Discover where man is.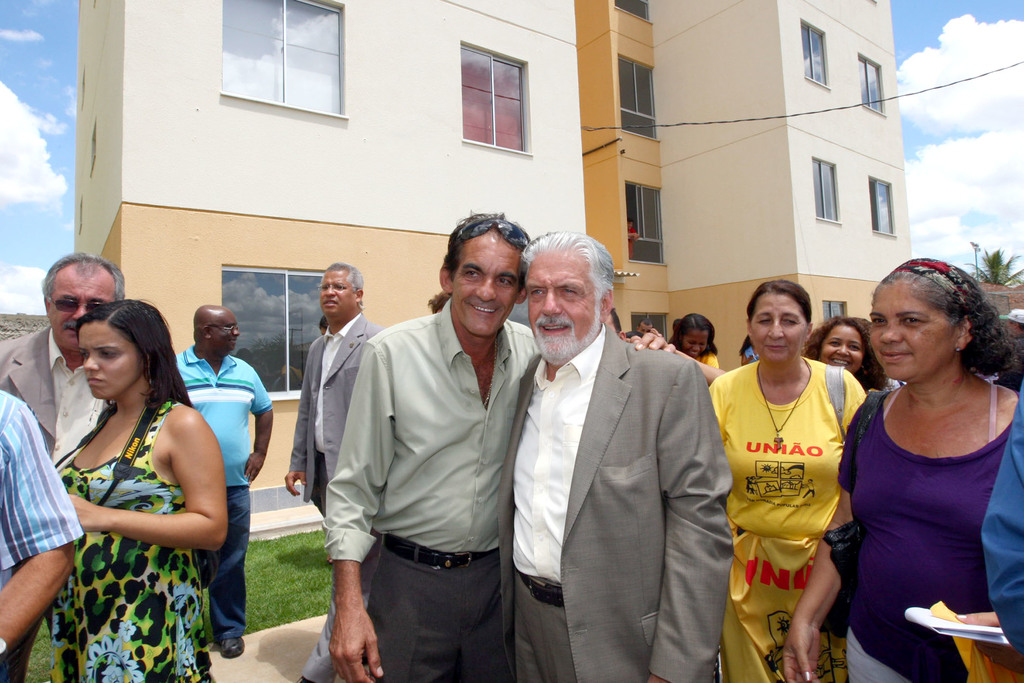
Discovered at 0, 387, 90, 654.
